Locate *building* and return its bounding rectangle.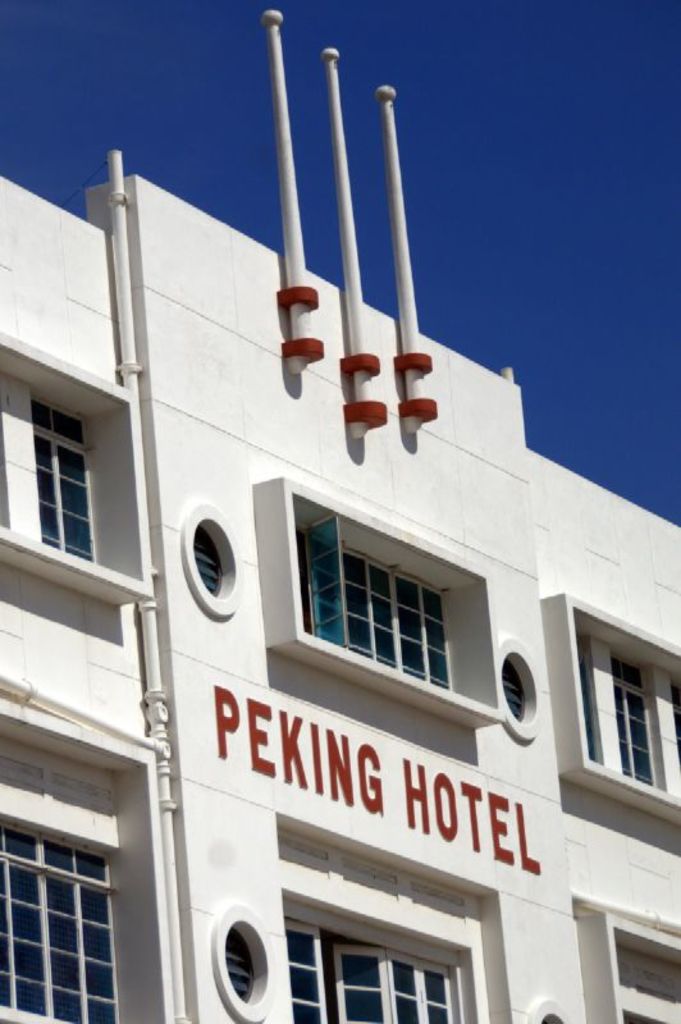
<bbox>0, 5, 680, 1023</bbox>.
